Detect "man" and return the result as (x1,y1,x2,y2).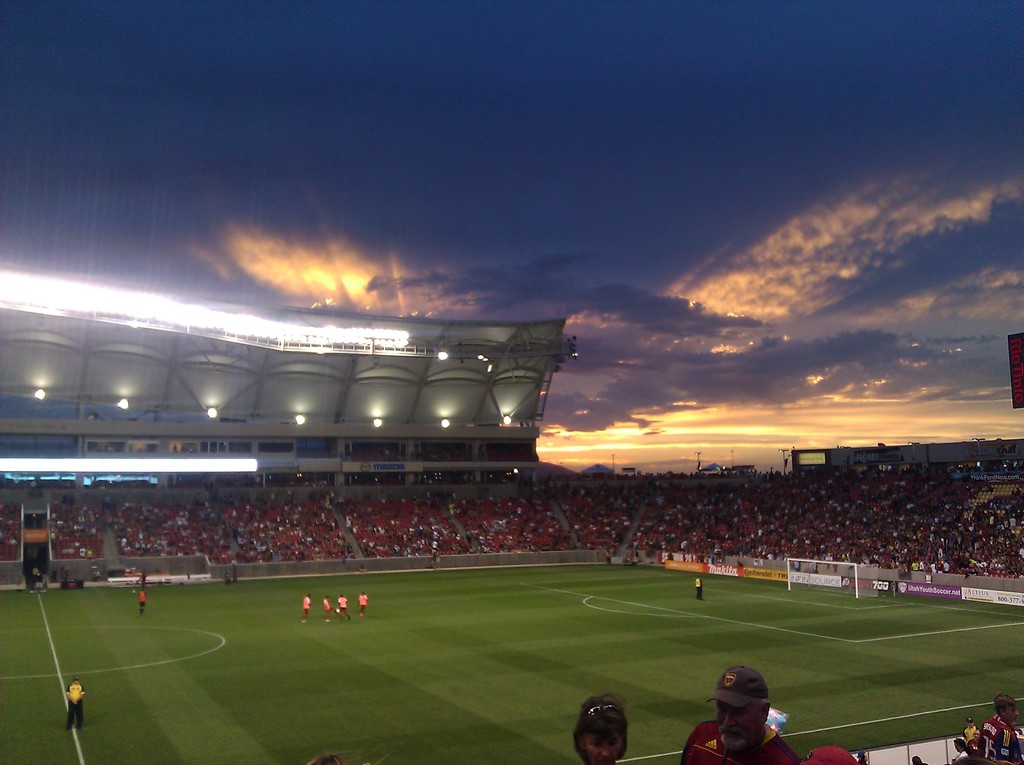
(794,741,858,764).
